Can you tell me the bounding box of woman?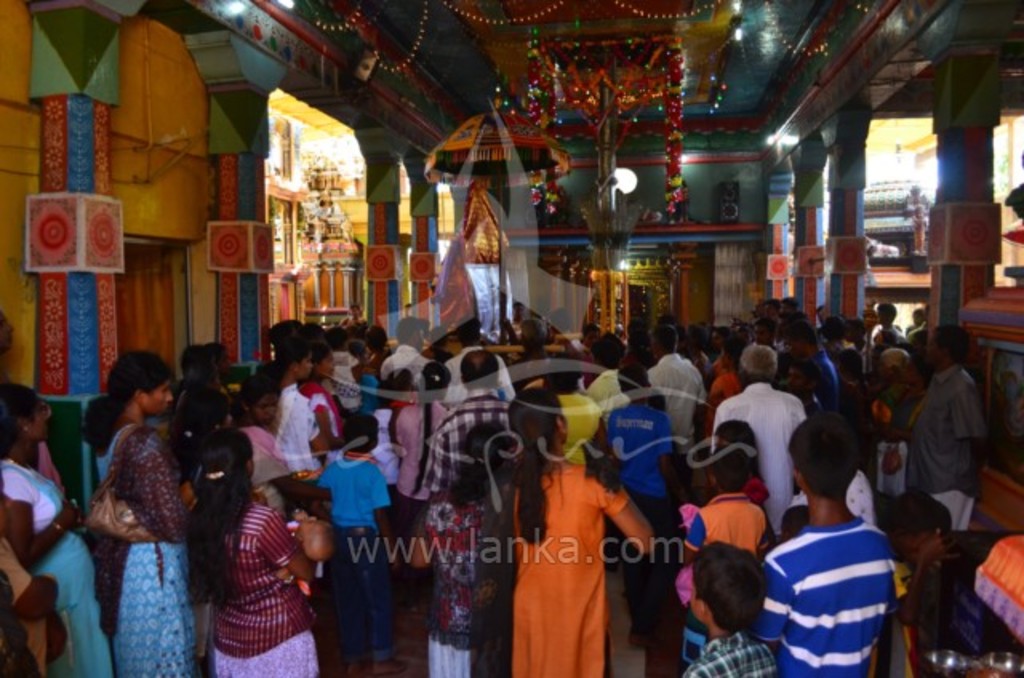
227:371:333:516.
